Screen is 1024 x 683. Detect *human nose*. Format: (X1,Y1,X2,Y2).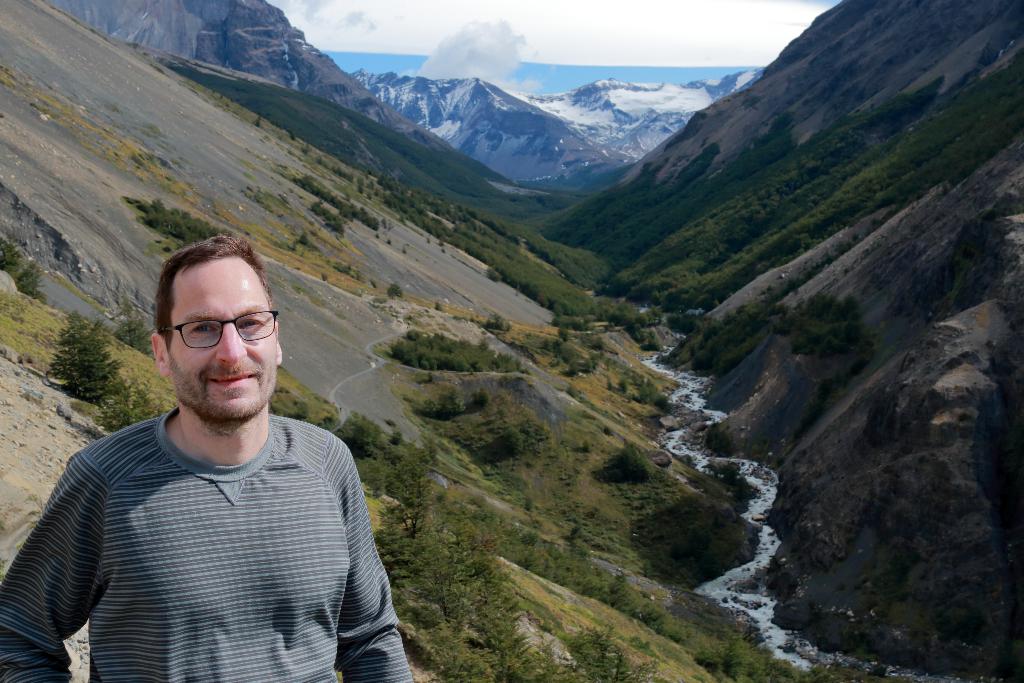
(218,323,245,368).
